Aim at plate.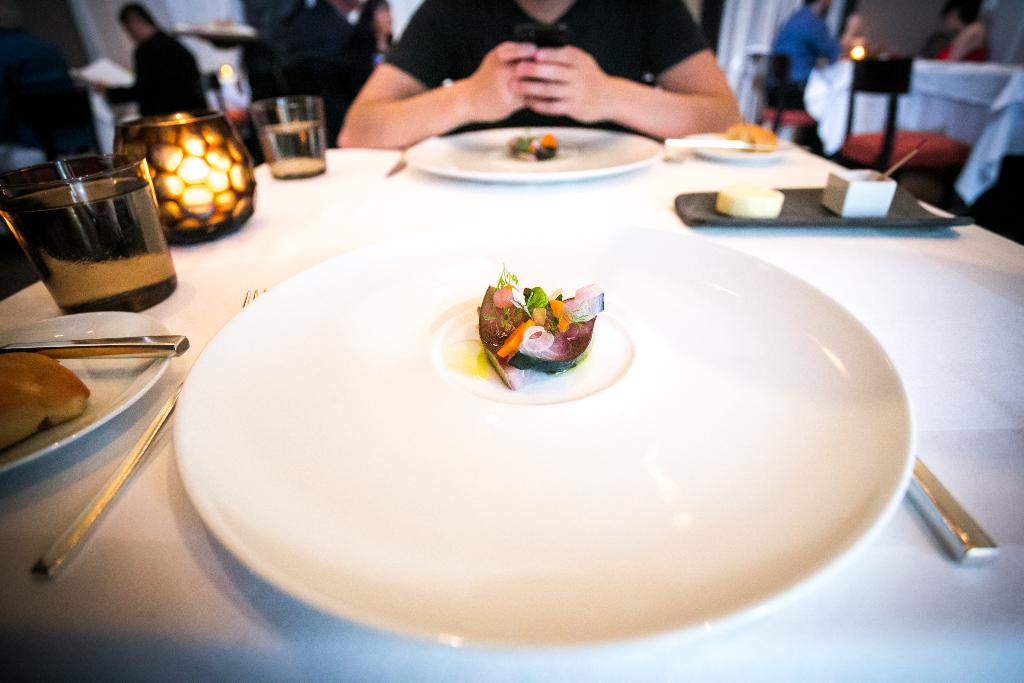
Aimed at x1=0 y1=309 x2=184 y2=472.
